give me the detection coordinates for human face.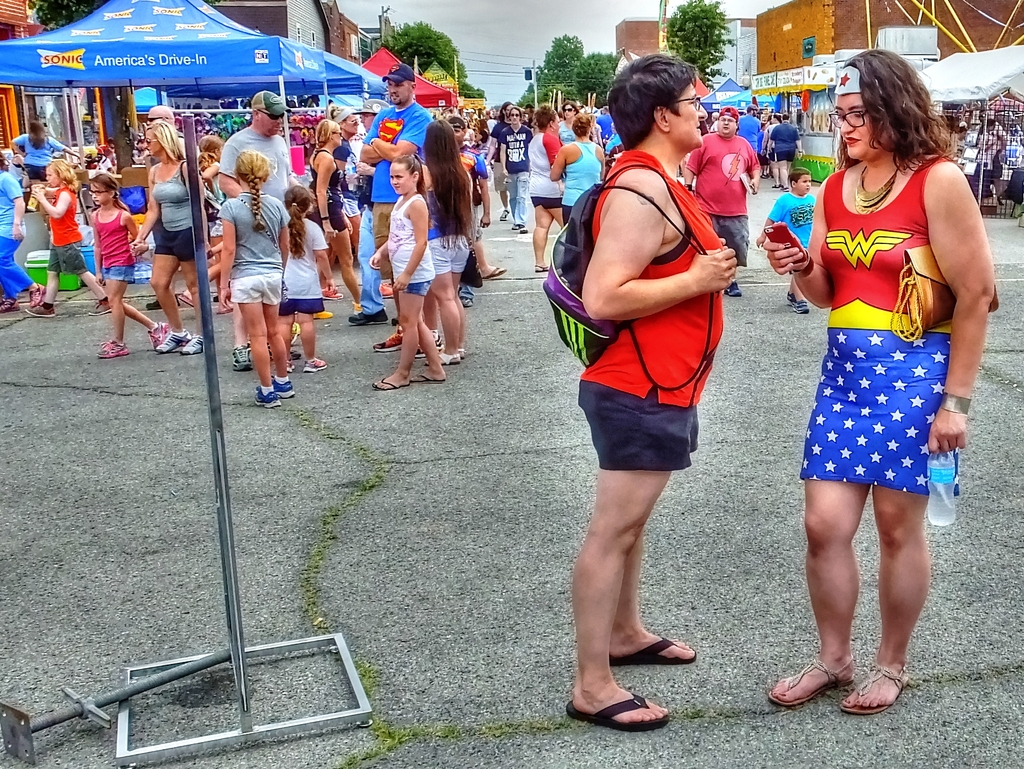
331 126 344 147.
